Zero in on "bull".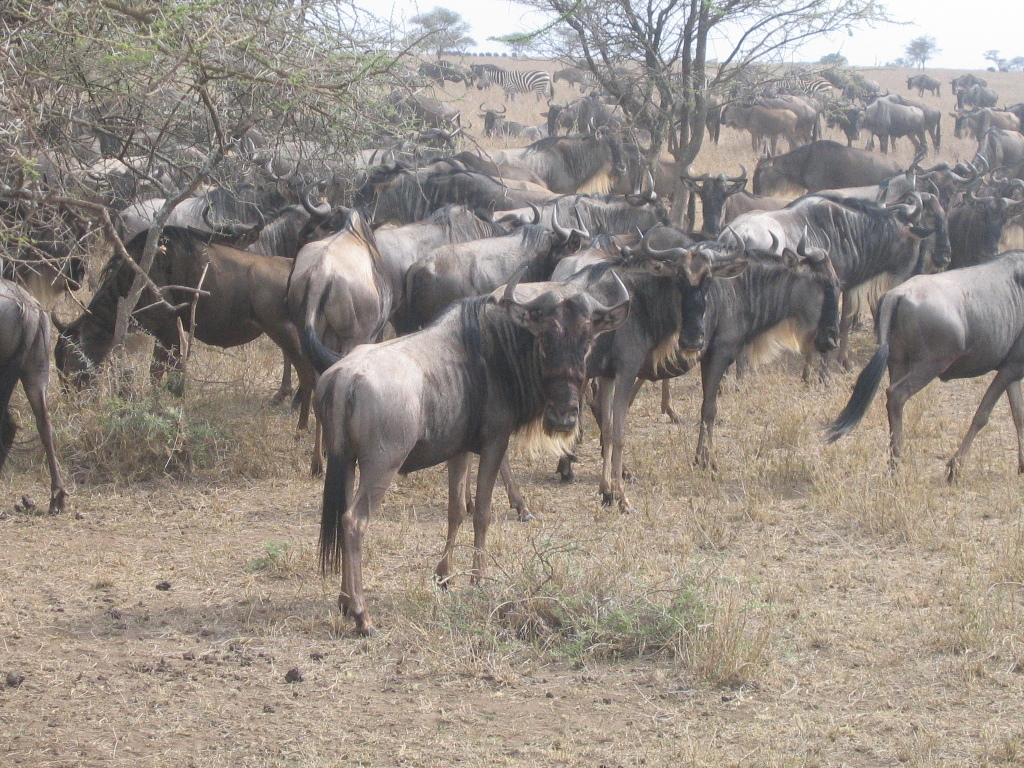
Zeroed in: box(908, 70, 942, 99).
